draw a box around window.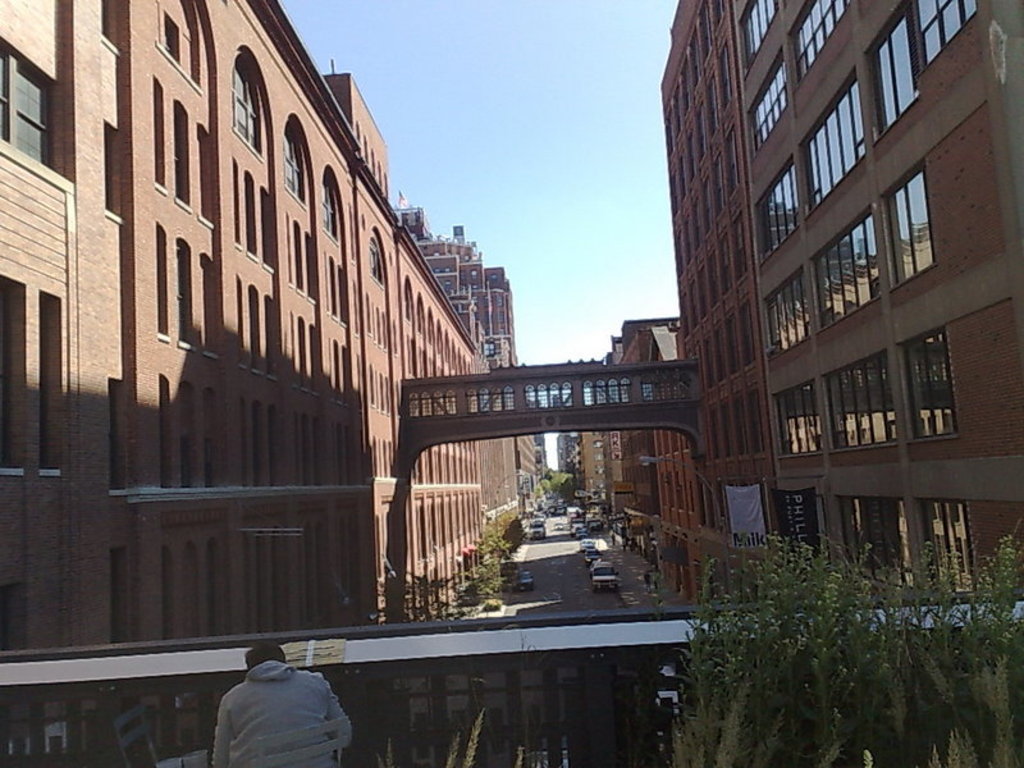
[x1=758, y1=163, x2=803, y2=242].
